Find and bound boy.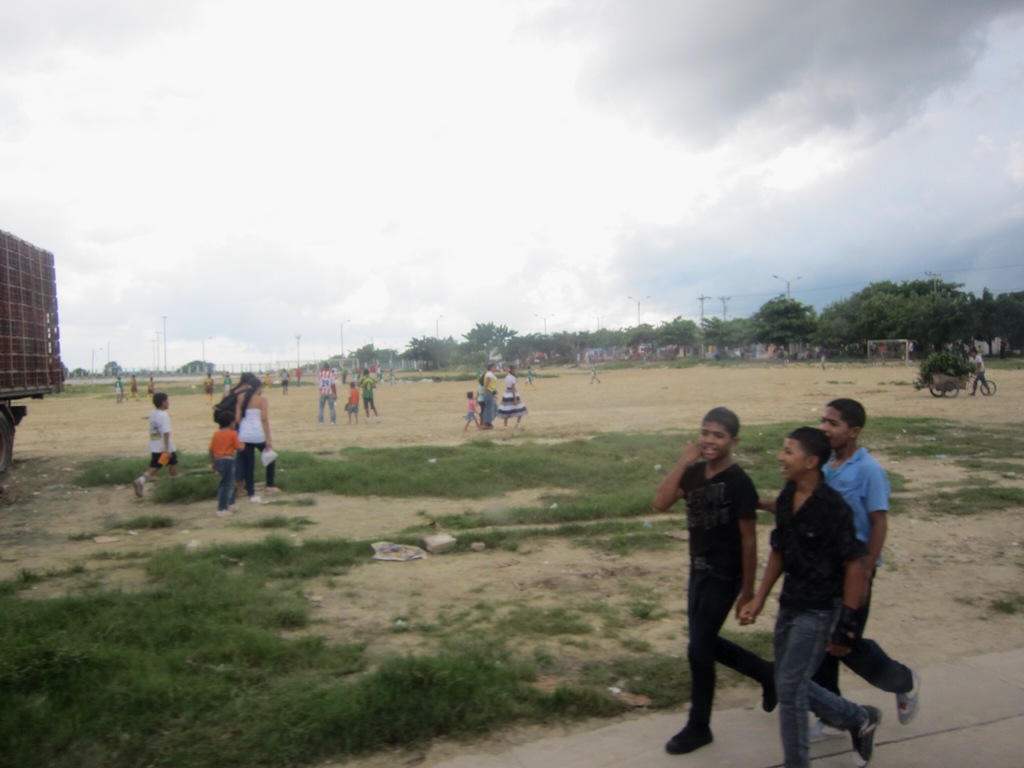
Bound: (733,428,883,767).
